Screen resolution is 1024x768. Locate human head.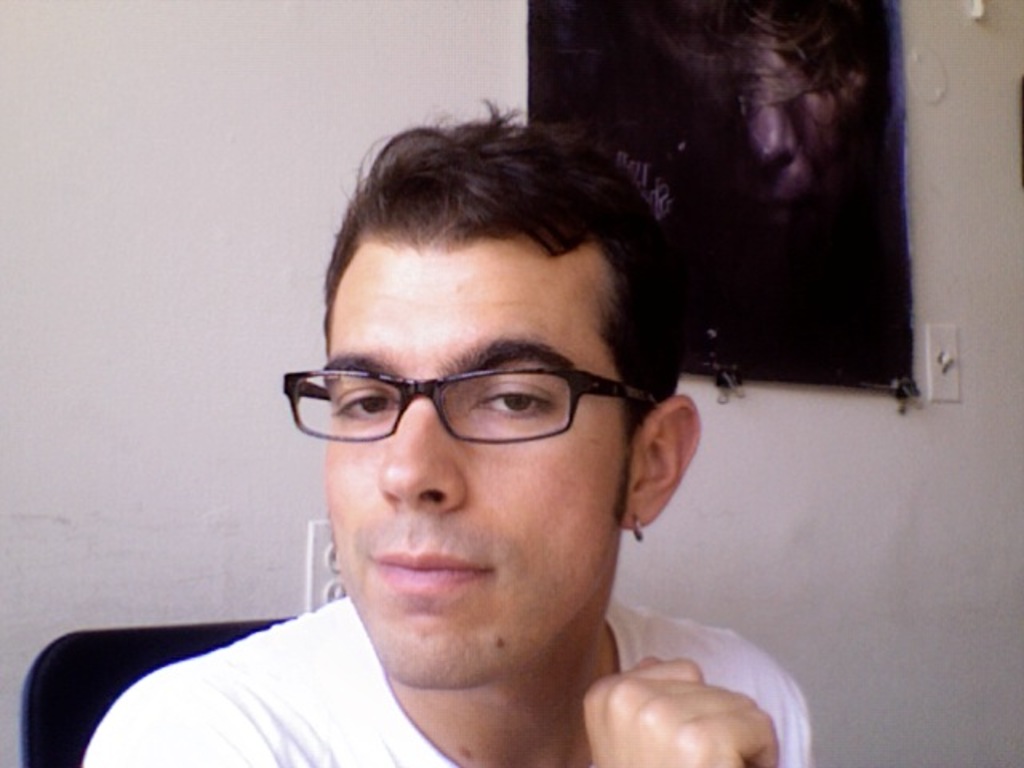
rect(288, 102, 682, 642).
